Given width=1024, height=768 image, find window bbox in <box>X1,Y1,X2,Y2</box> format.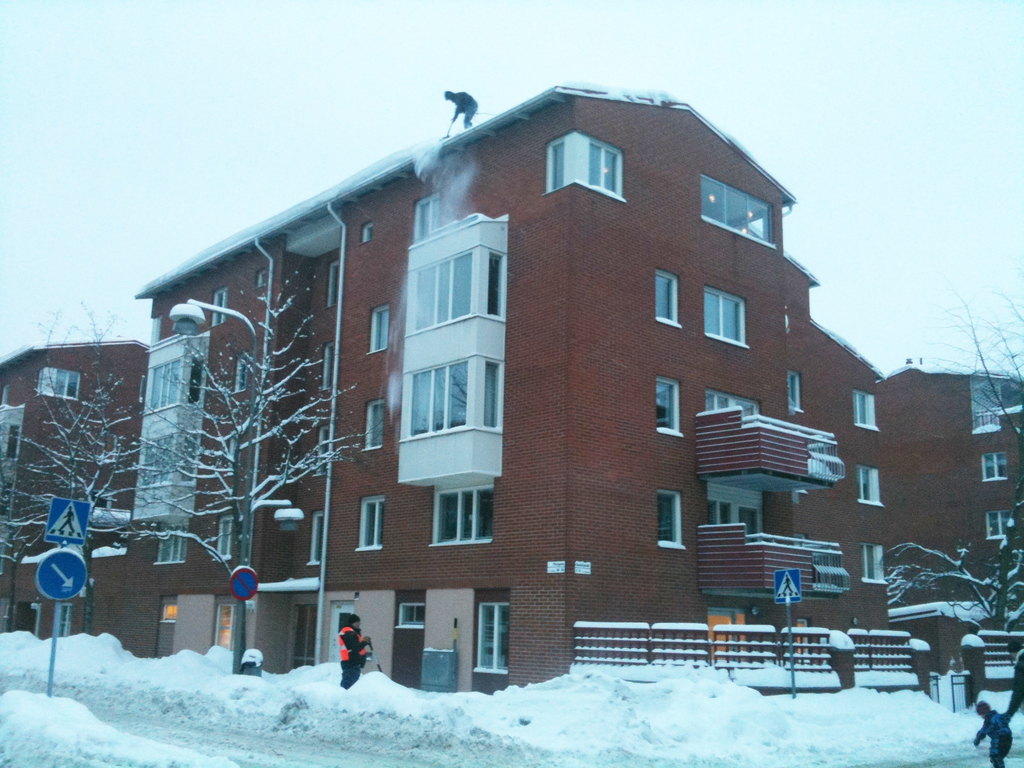
<box>852,390,881,433</box>.
